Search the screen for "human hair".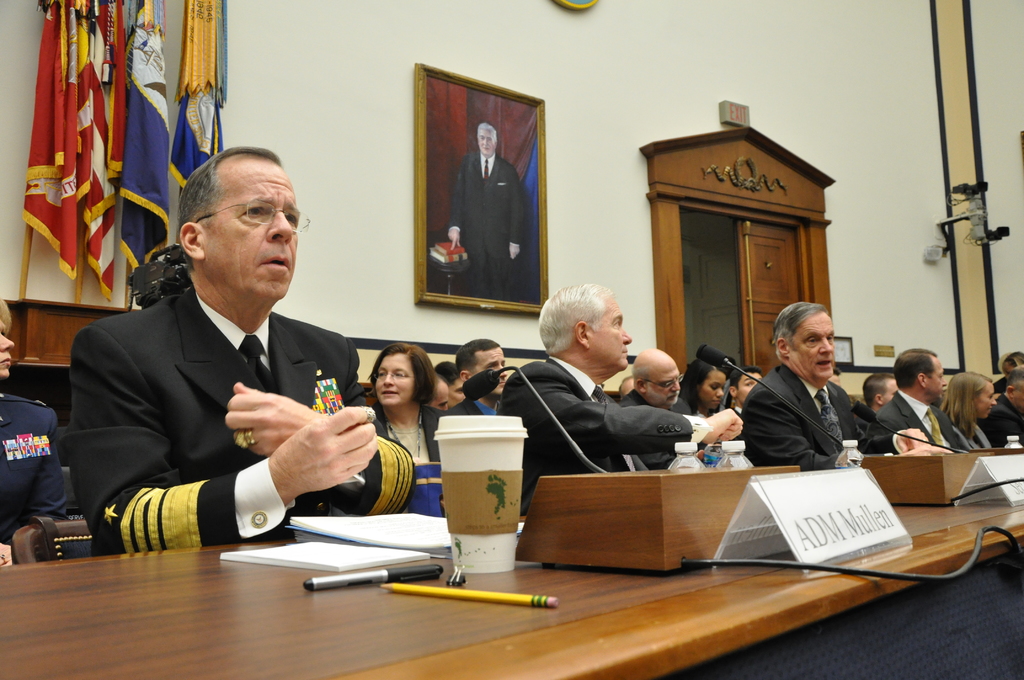
Found at (left=0, top=295, right=13, bottom=335).
